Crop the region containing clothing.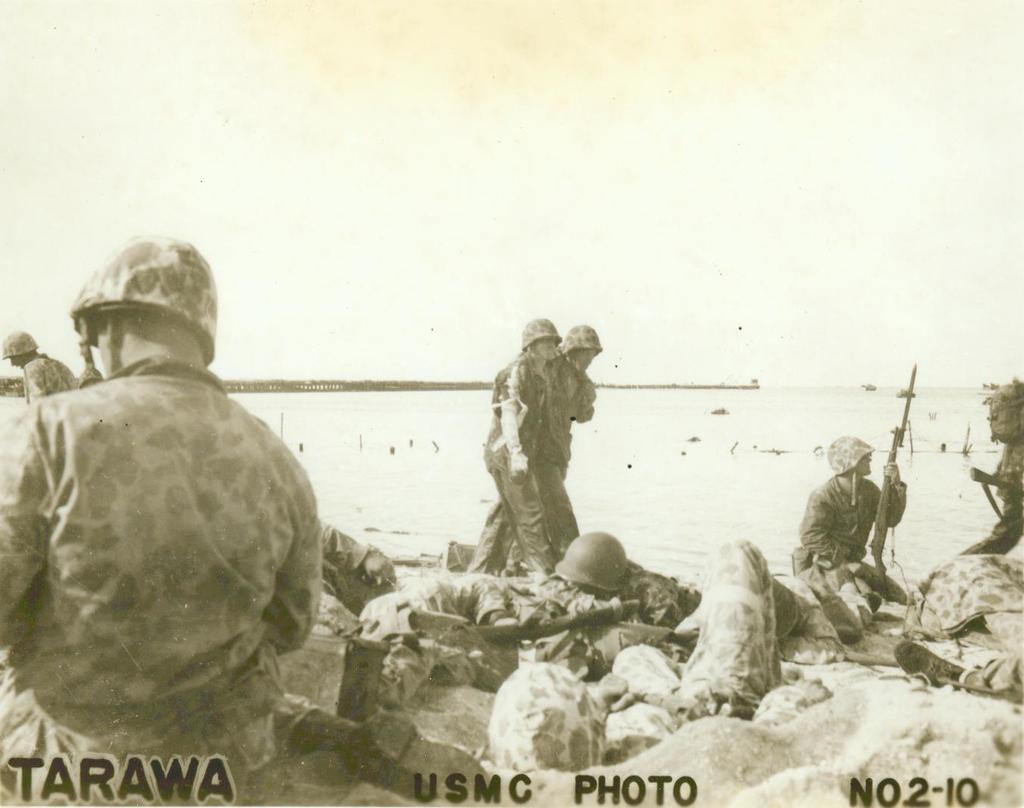
Crop region: {"x1": 807, "y1": 440, "x2": 921, "y2": 615}.
